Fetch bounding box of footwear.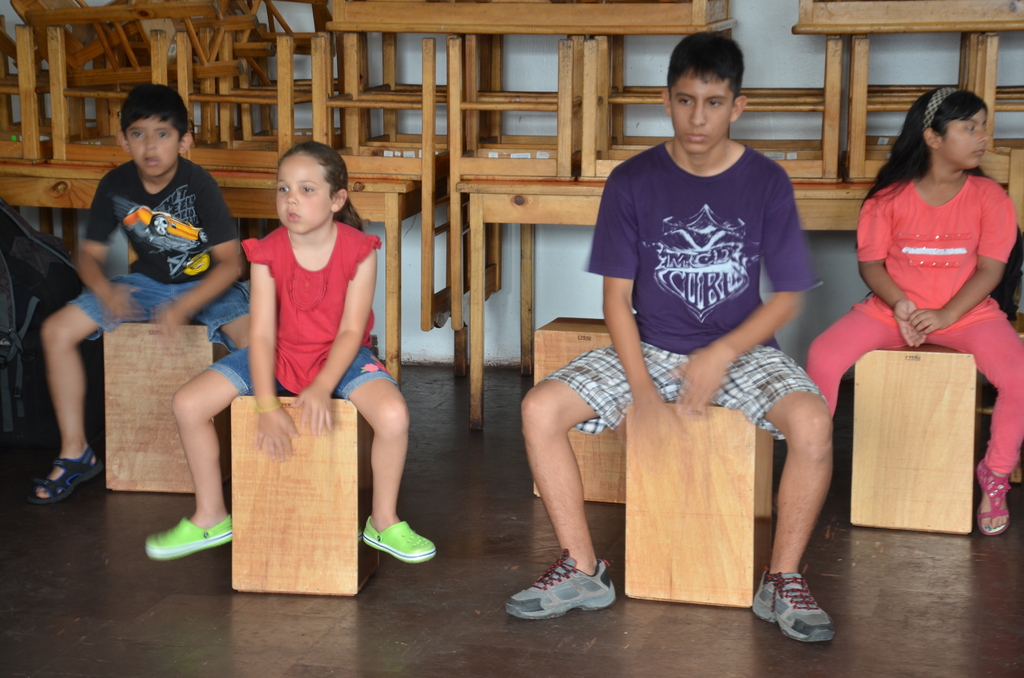
Bbox: bbox(757, 578, 833, 650).
